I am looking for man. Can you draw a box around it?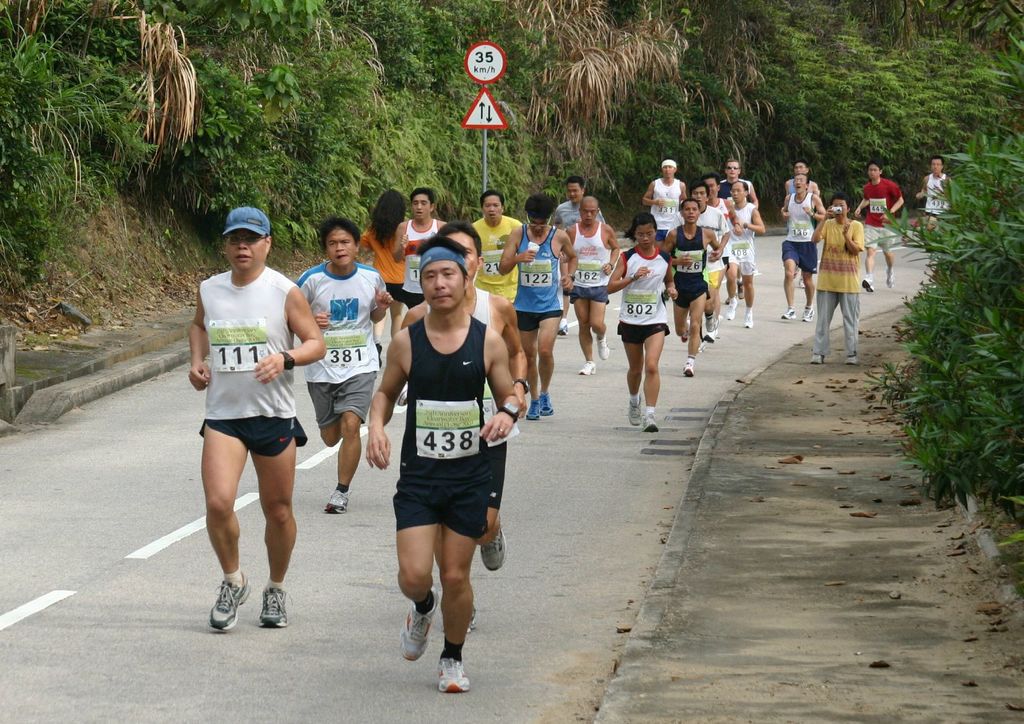
Sure, the bounding box is rect(397, 188, 444, 320).
